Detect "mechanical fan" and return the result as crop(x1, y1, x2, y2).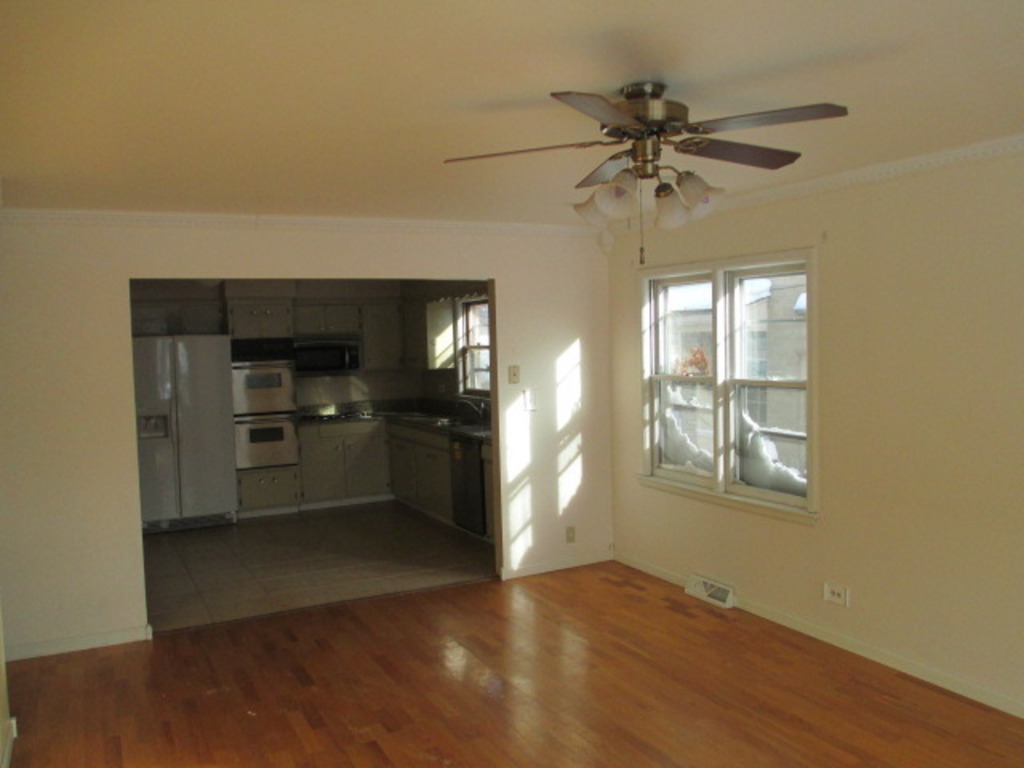
crop(445, 75, 851, 269).
